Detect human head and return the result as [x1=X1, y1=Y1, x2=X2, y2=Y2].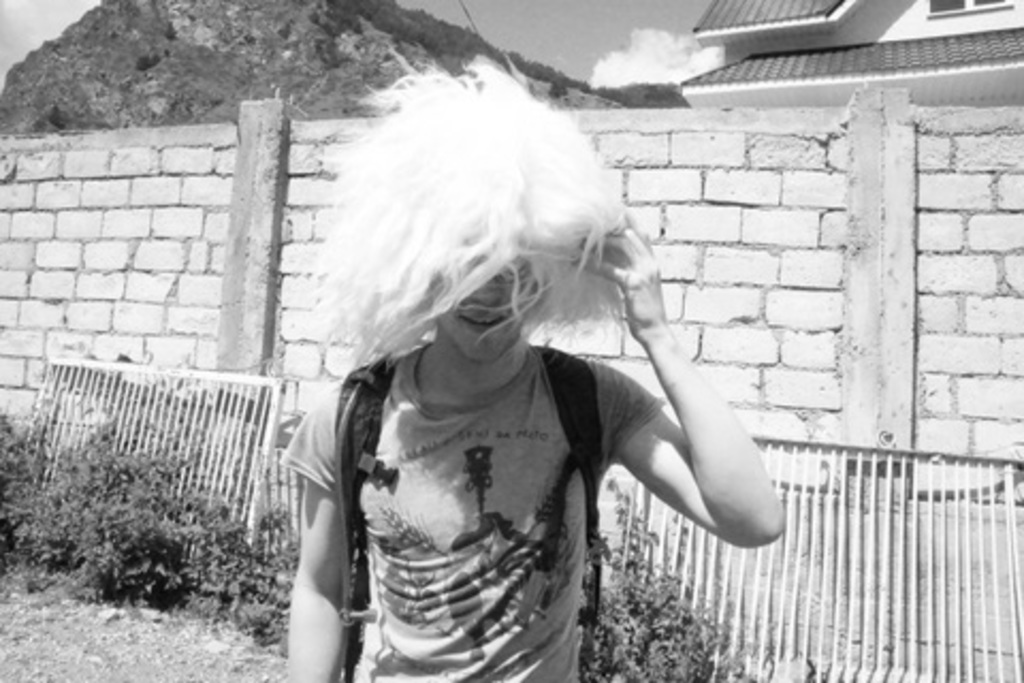
[x1=425, y1=254, x2=538, y2=363].
